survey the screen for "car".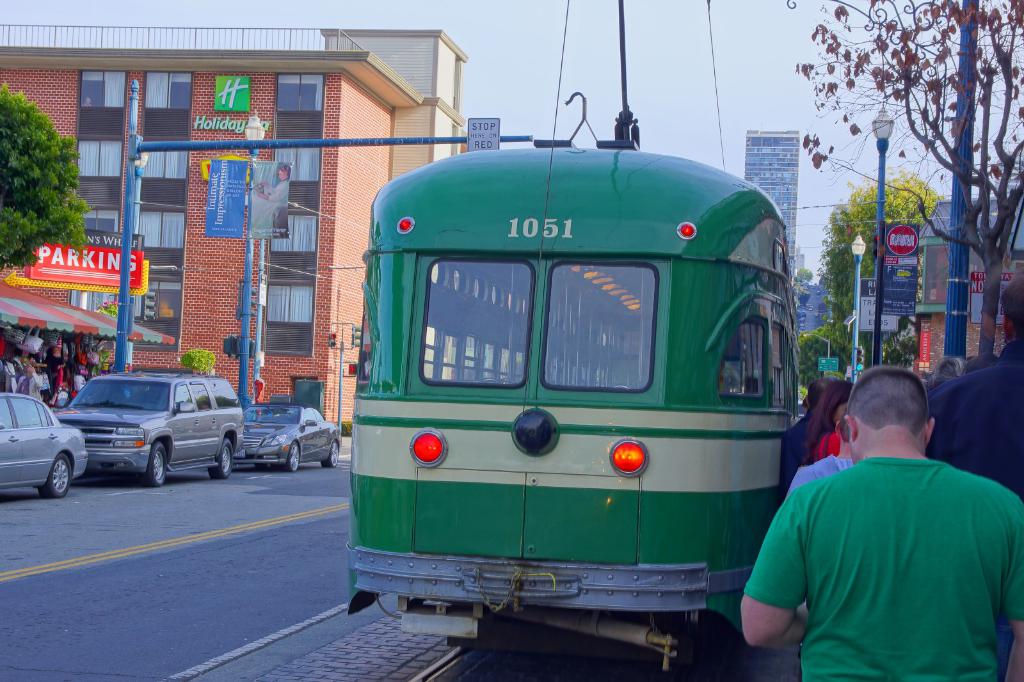
Survey found: (56,372,252,484).
